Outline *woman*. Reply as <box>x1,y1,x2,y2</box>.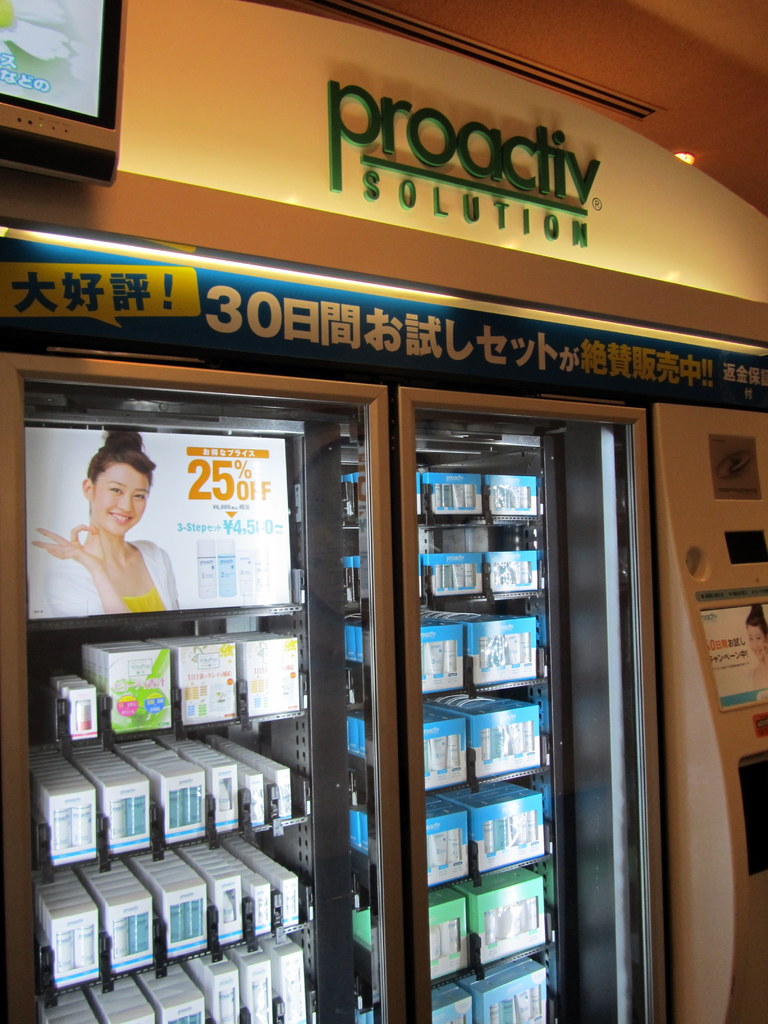
<box>46,431,176,641</box>.
